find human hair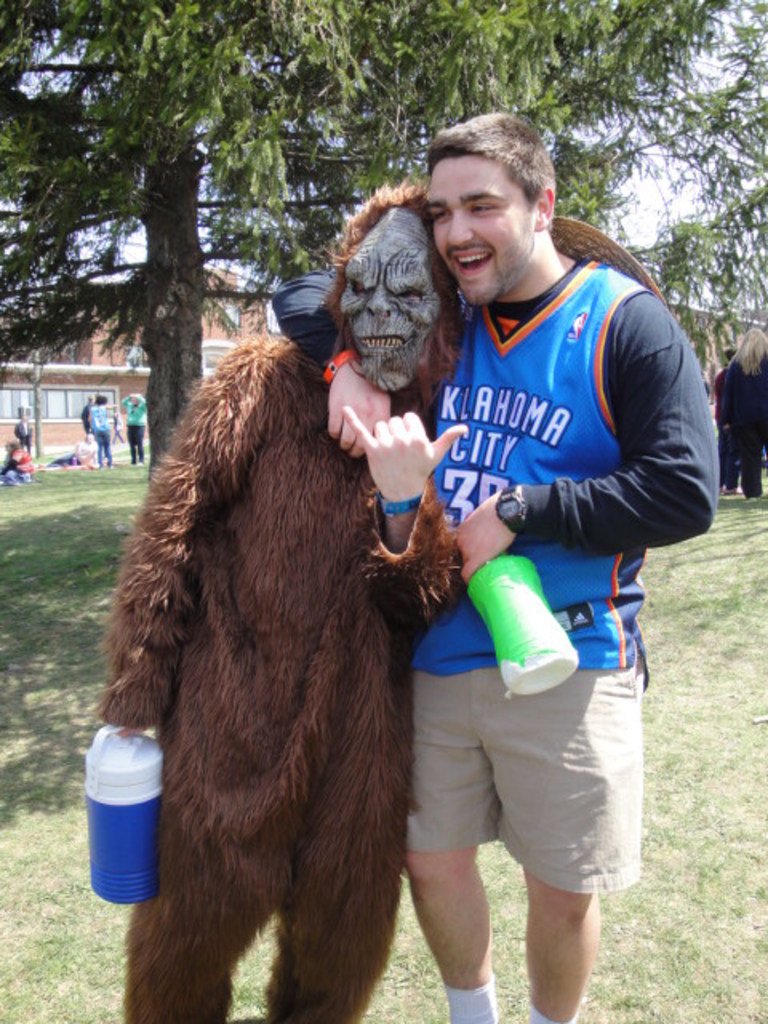
<bbox>422, 110, 557, 210</bbox>
